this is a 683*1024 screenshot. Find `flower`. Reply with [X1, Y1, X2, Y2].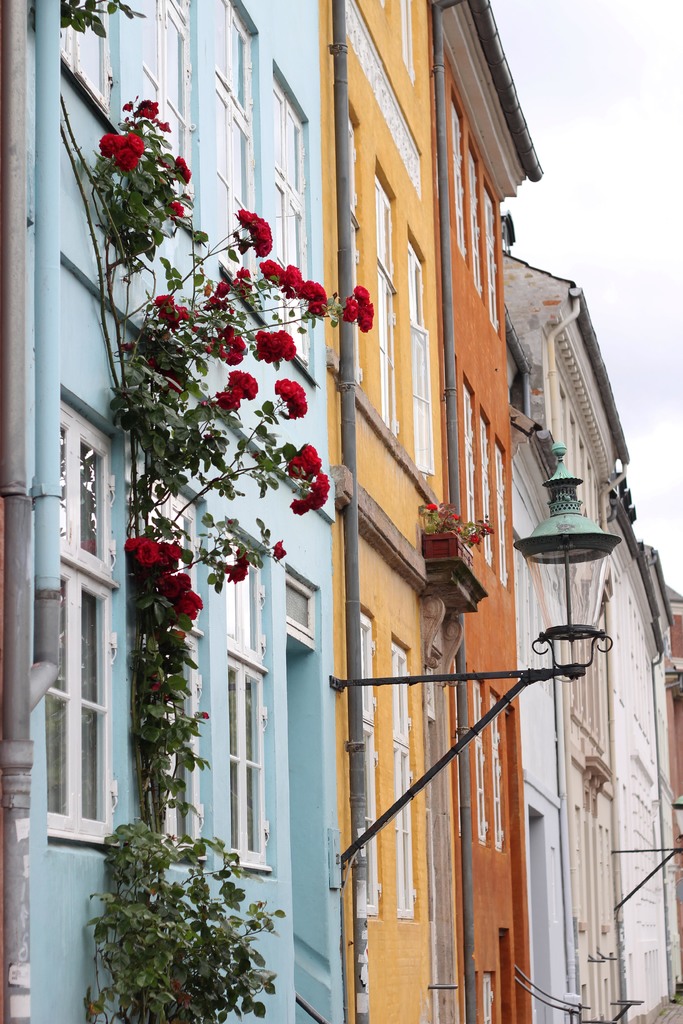
[135, 540, 158, 566].
